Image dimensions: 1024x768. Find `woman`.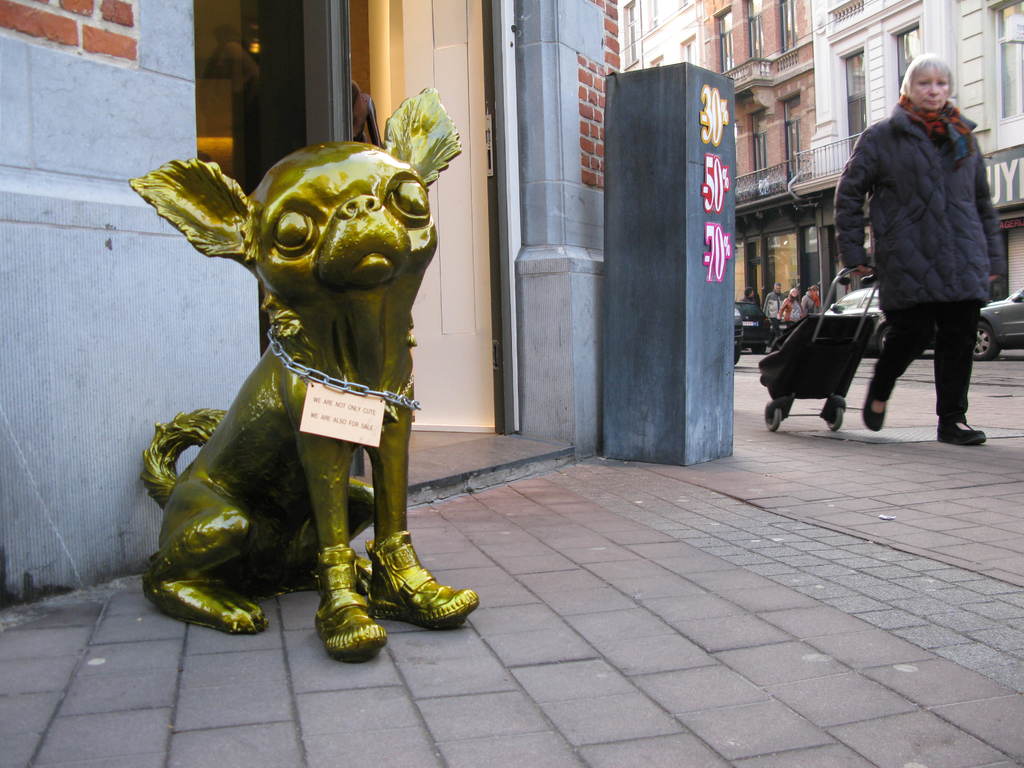
822 43 1007 459.
